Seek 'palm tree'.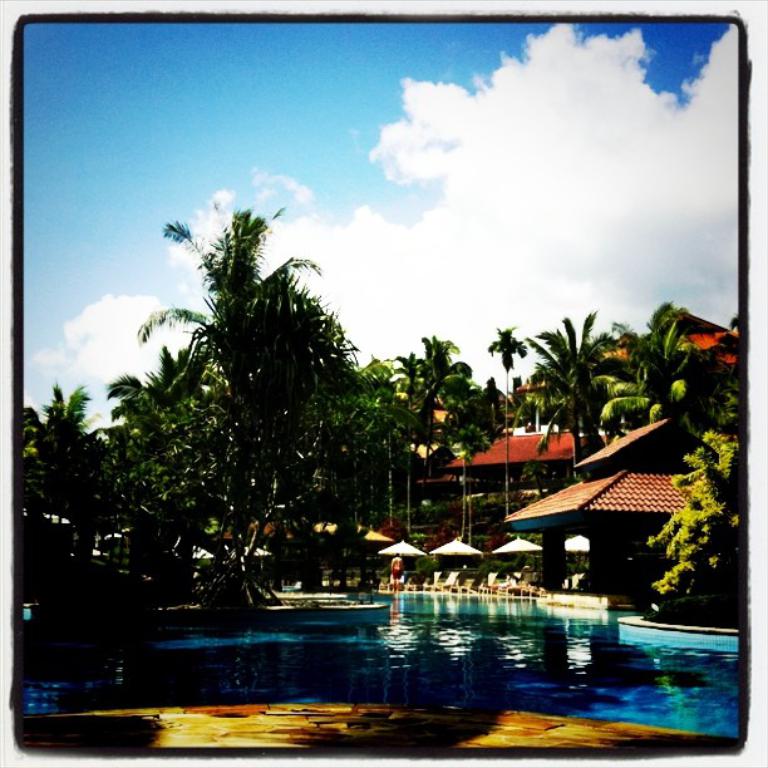
rect(447, 422, 507, 522).
